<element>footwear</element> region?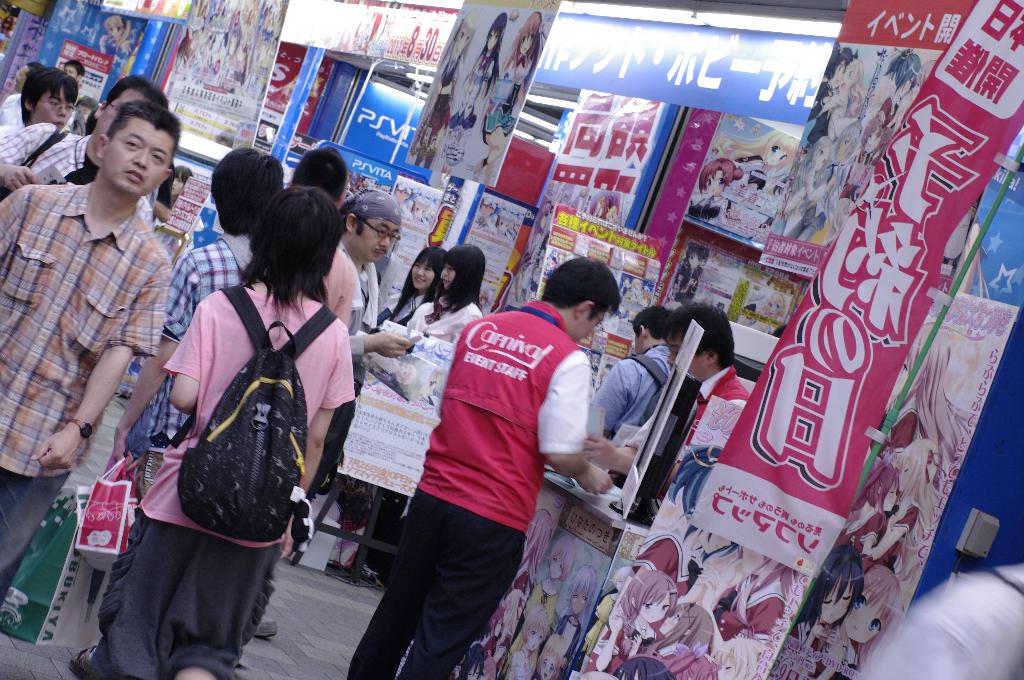
box=[65, 642, 109, 678]
